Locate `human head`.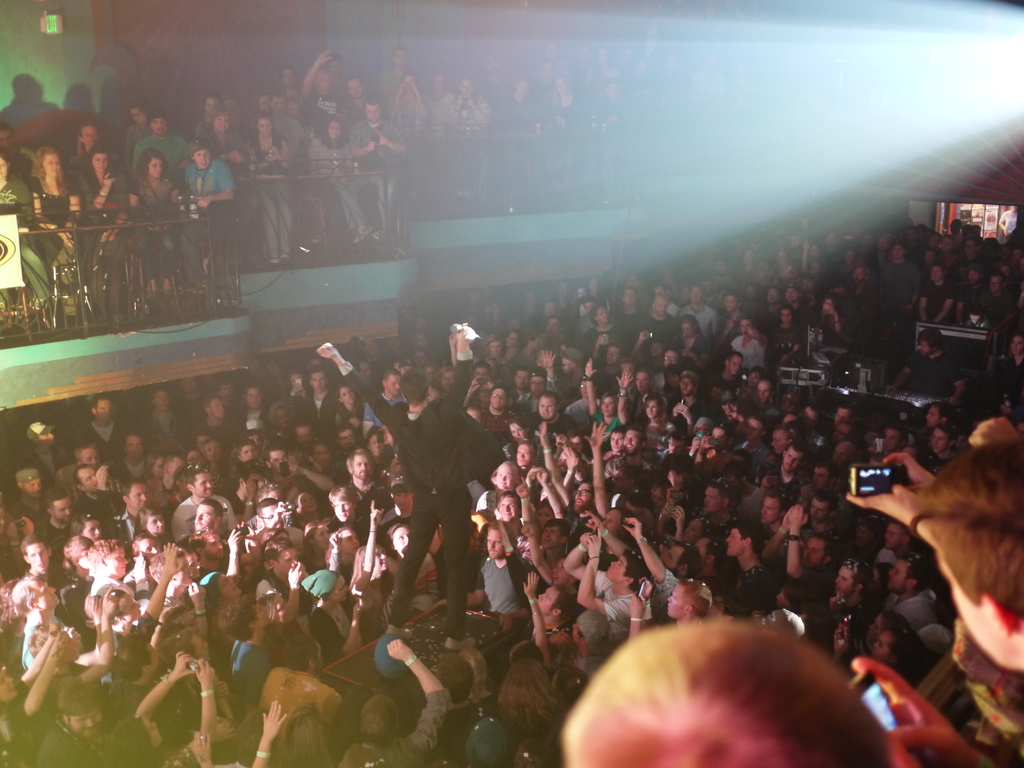
Bounding box: crop(362, 97, 382, 124).
